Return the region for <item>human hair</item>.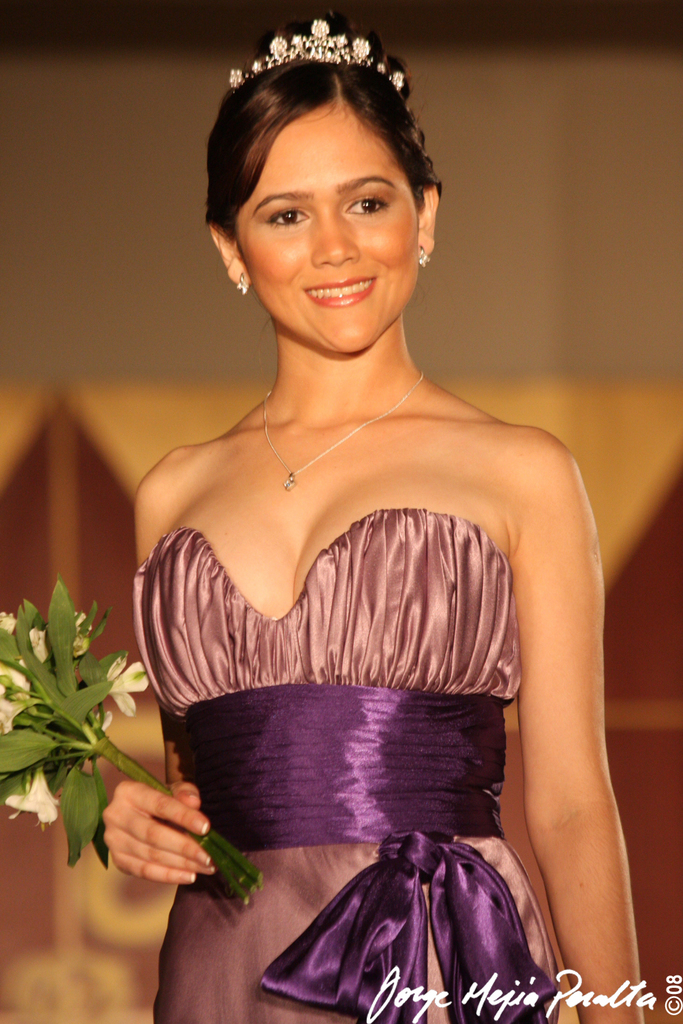
214/27/419/212.
